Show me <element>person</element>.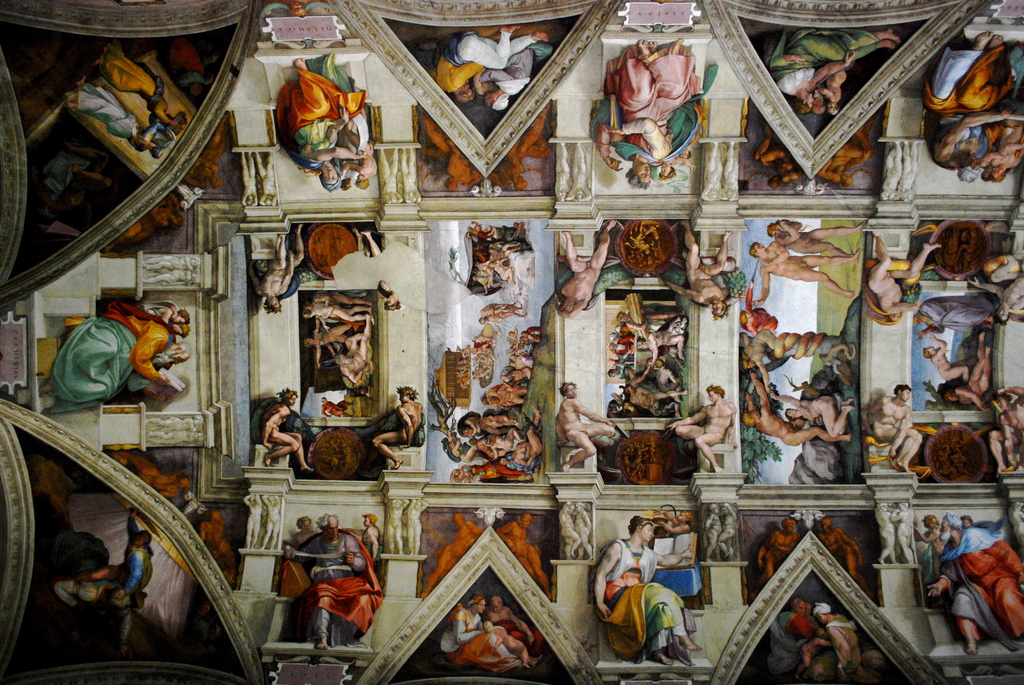
<element>person</element> is here: x1=43, y1=301, x2=194, y2=403.
